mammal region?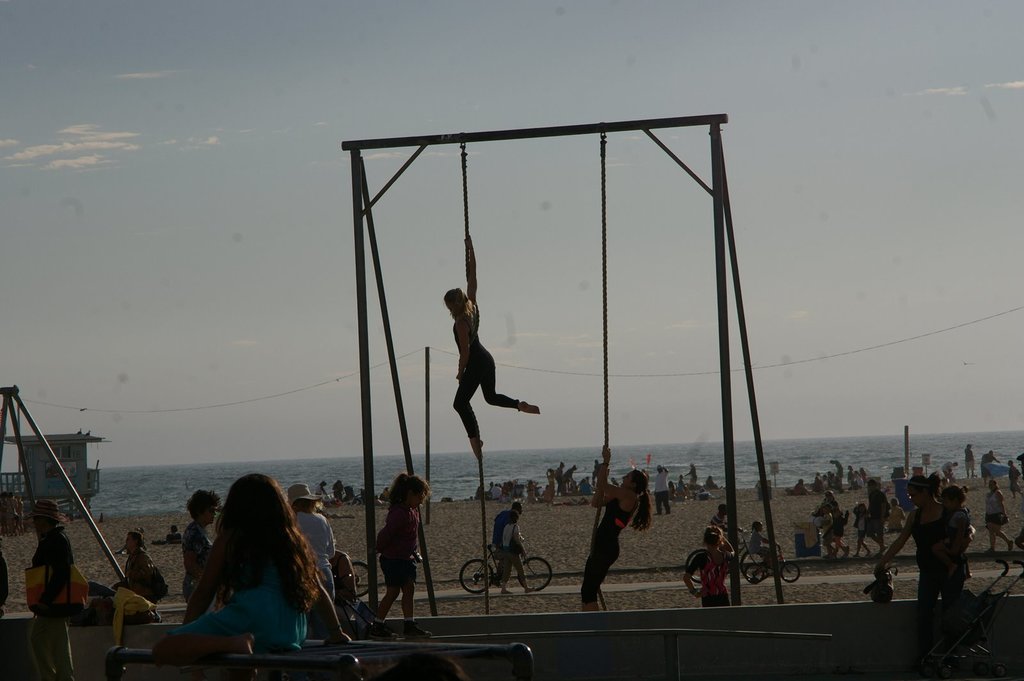
detection(984, 476, 1012, 554)
